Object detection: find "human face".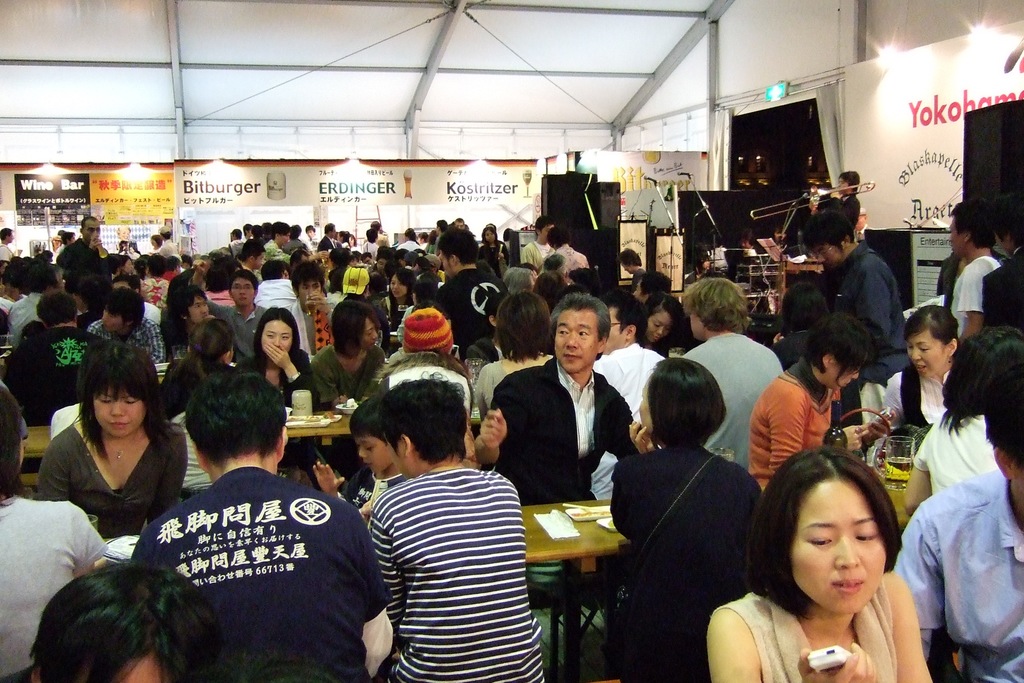
(689,310,702,339).
